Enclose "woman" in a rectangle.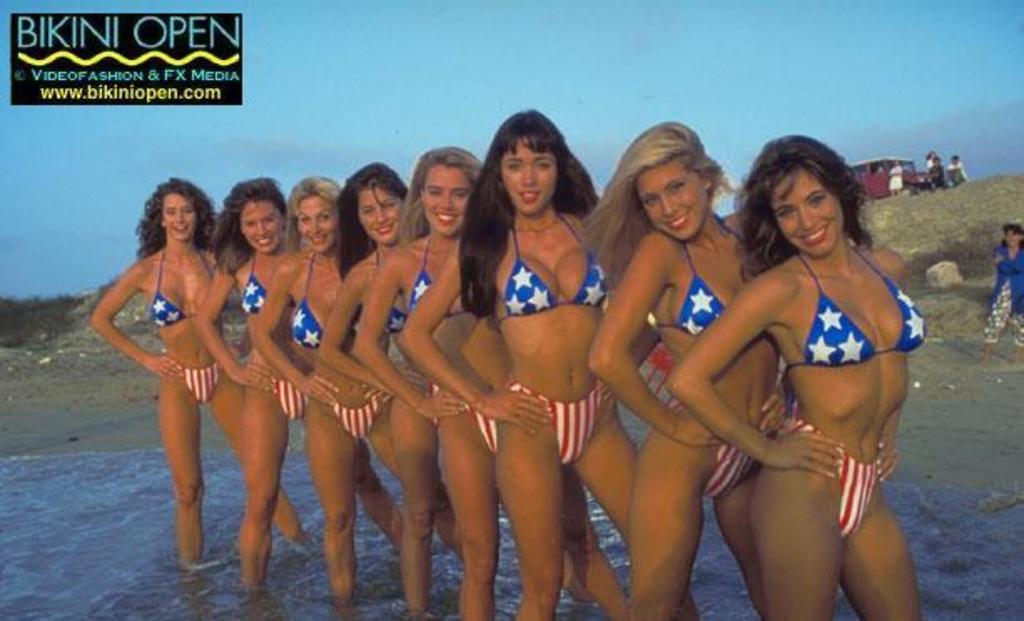
<region>982, 222, 1022, 344</region>.
